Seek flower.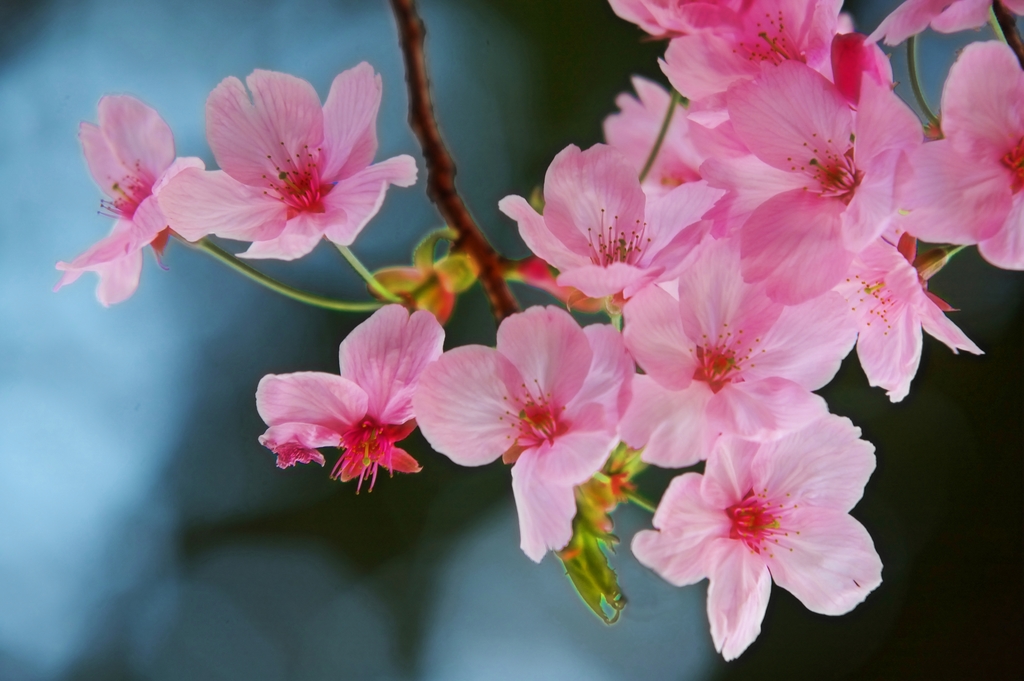
[55, 88, 204, 303].
